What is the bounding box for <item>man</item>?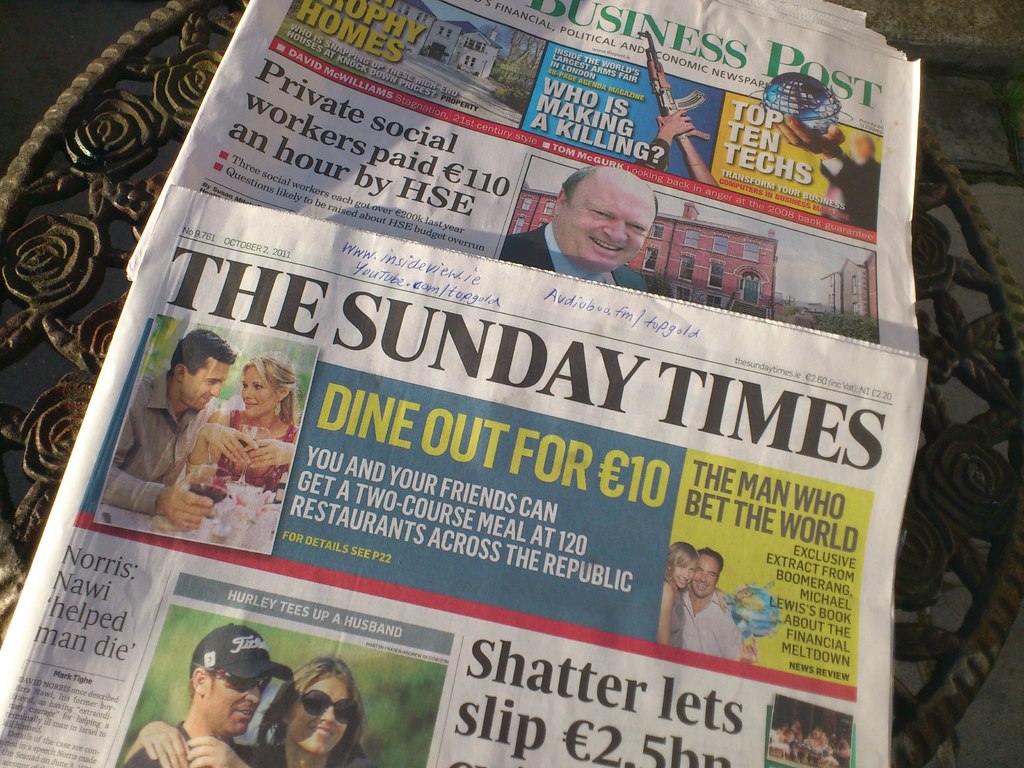
[left=492, top=163, right=663, bottom=297].
